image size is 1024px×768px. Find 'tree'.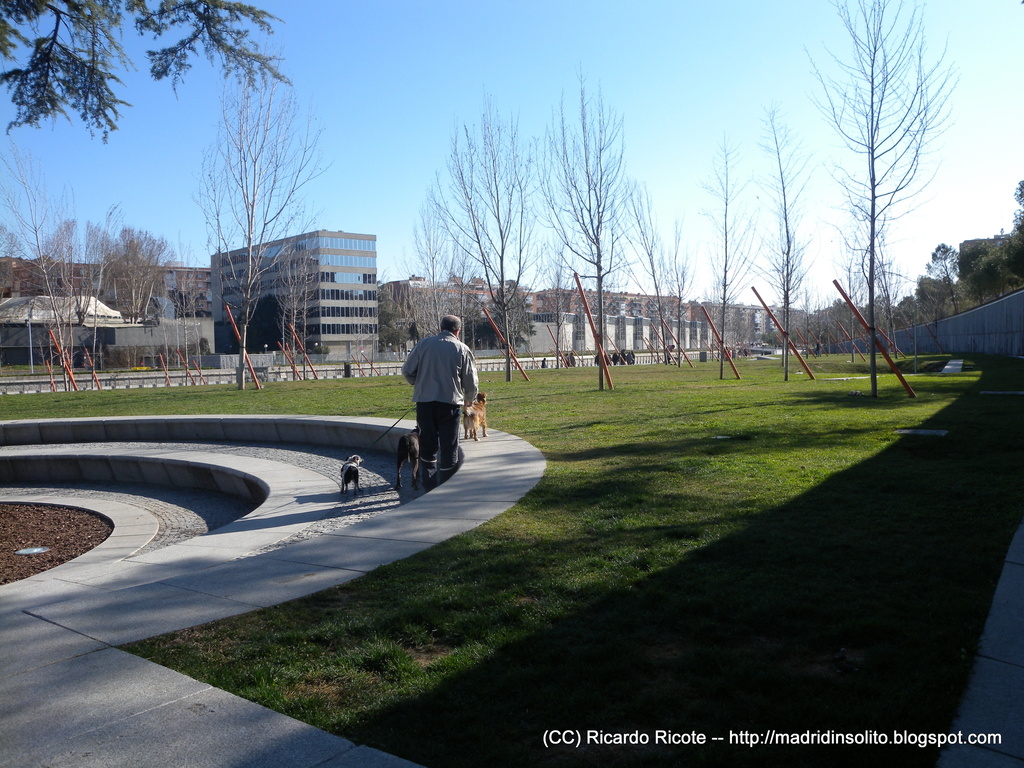
[x1=84, y1=203, x2=180, y2=369].
